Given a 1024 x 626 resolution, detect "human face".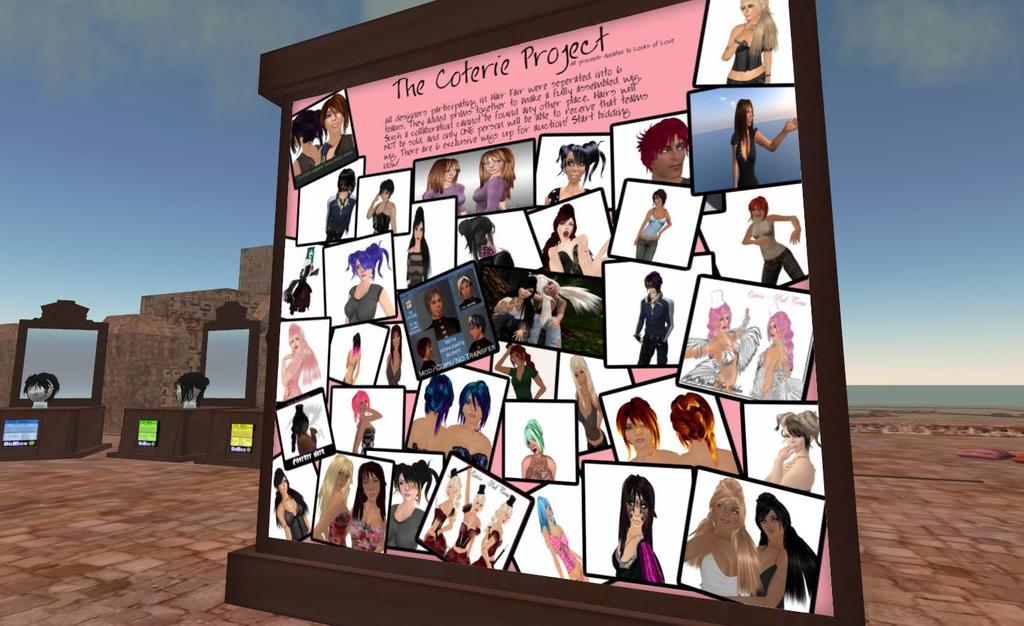
(756, 507, 779, 539).
